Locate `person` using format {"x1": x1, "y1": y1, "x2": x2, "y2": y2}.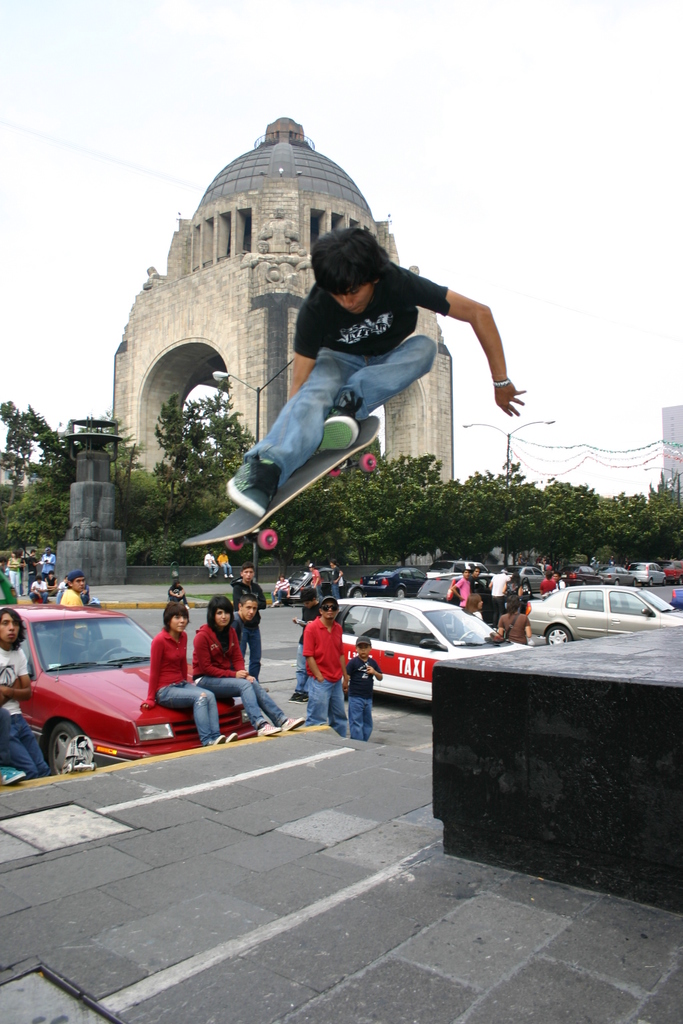
{"x1": 466, "y1": 564, "x2": 481, "y2": 592}.
